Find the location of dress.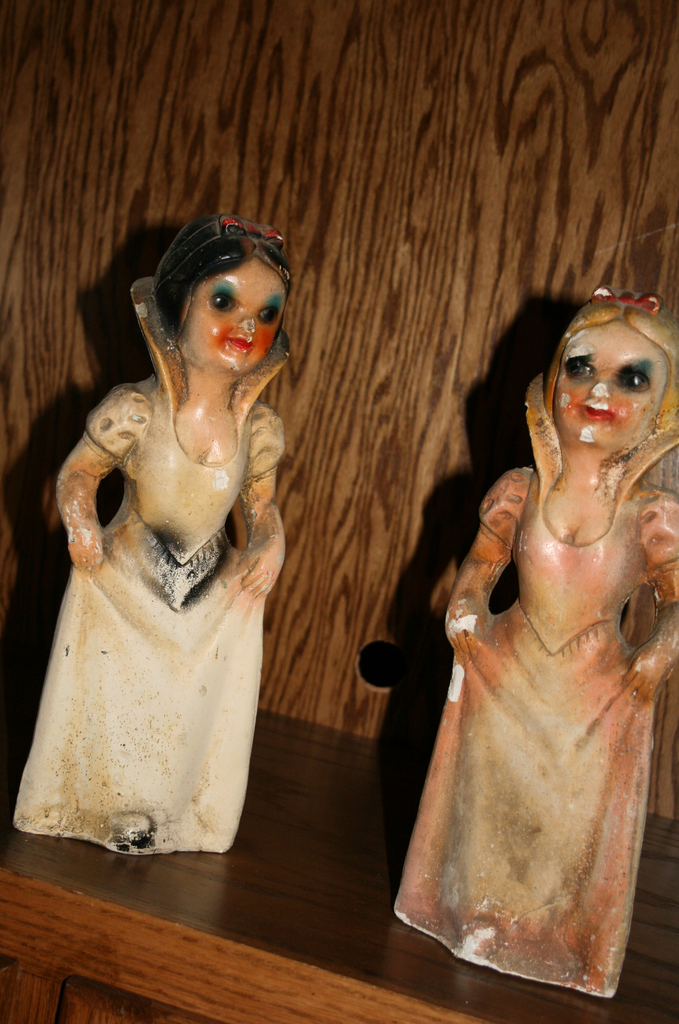
Location: (x1=15, y1=278, x2=283, y2=849).
